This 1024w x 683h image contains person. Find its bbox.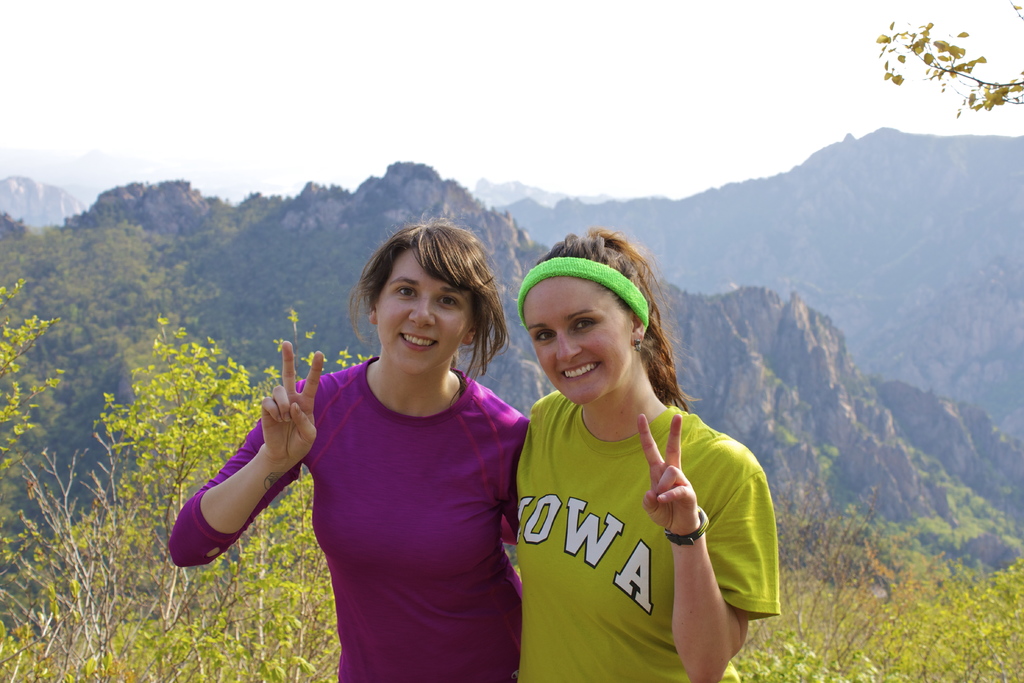
518, 229, 781, 682.
